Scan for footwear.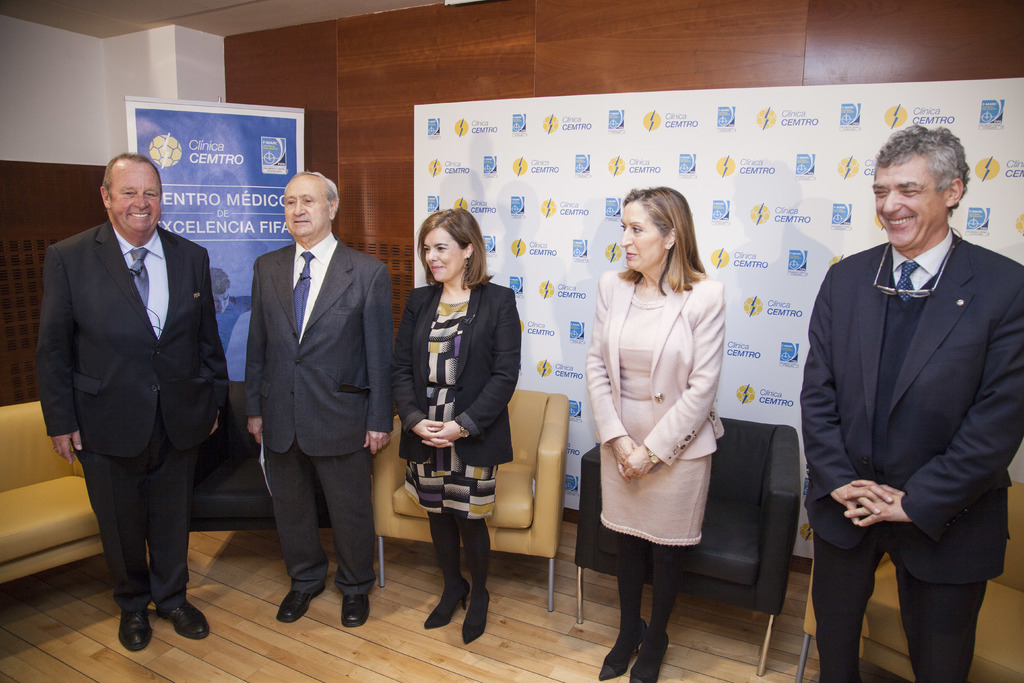
Scan result: (x1=631, y1=628, x2=671, y2=682).
